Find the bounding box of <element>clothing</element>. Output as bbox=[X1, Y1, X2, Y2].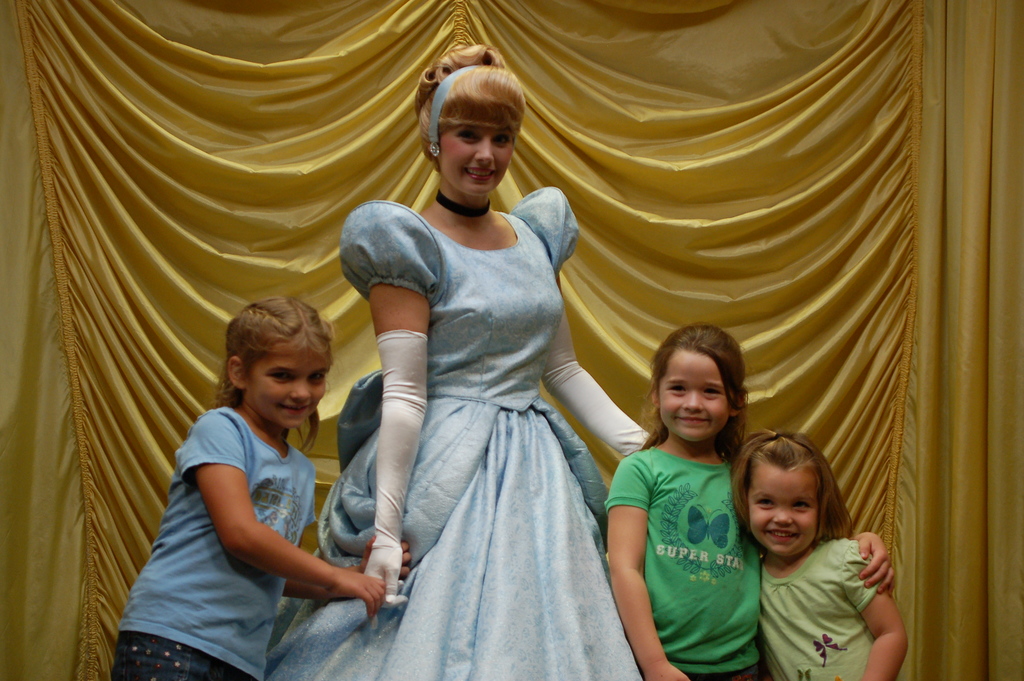
bbox=[751, 539, 880, 680].
